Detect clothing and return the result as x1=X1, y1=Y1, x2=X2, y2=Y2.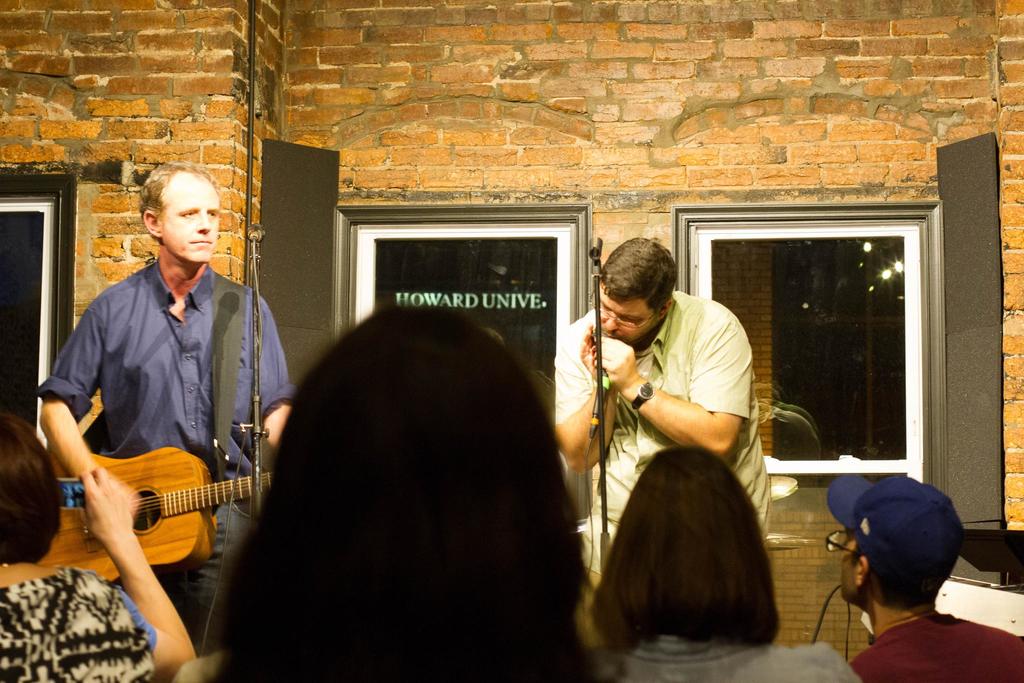
x1=0, y1=564, x2=160, y2=682.
